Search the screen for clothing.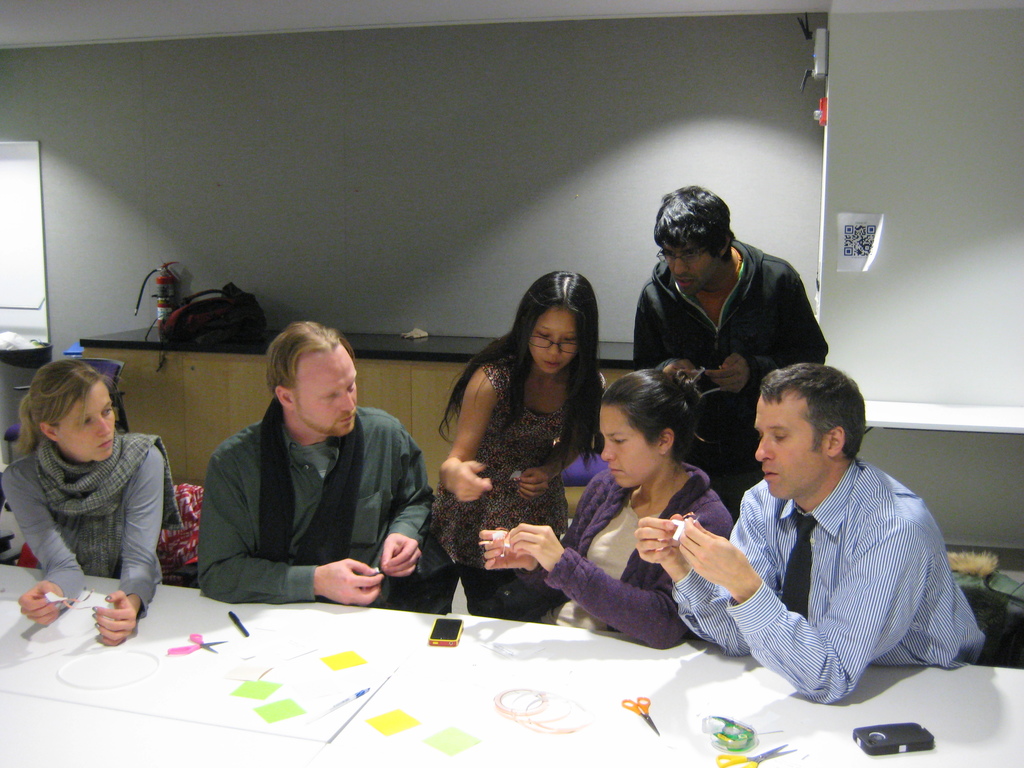
Found at <bbox>1, 440, 183, 604</bbox>.
